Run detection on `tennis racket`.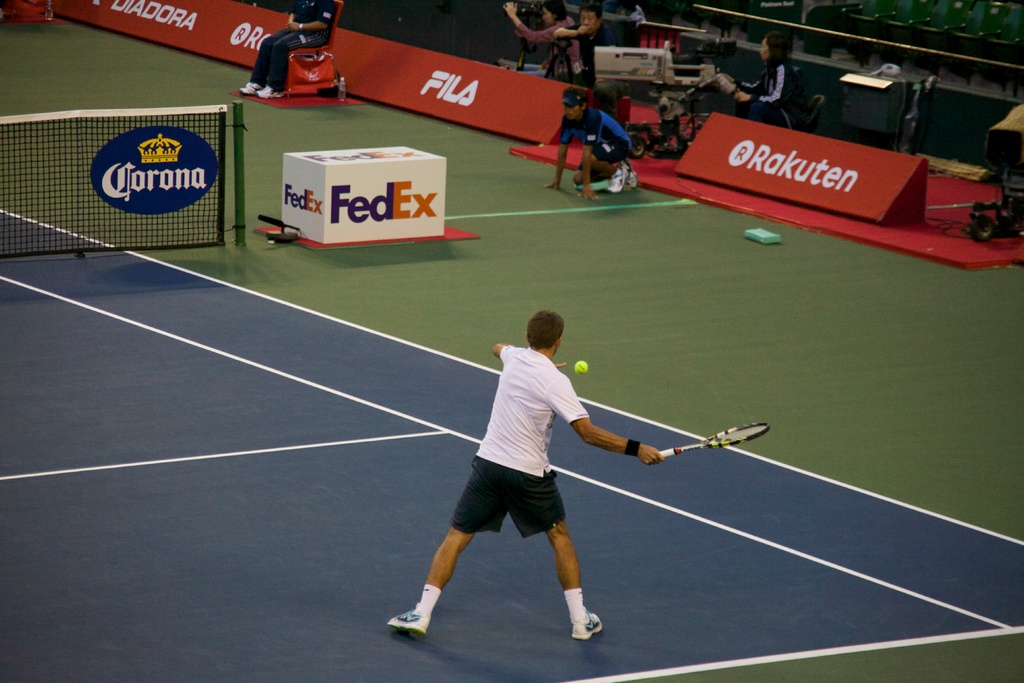
Result: (655,420,772,459).
